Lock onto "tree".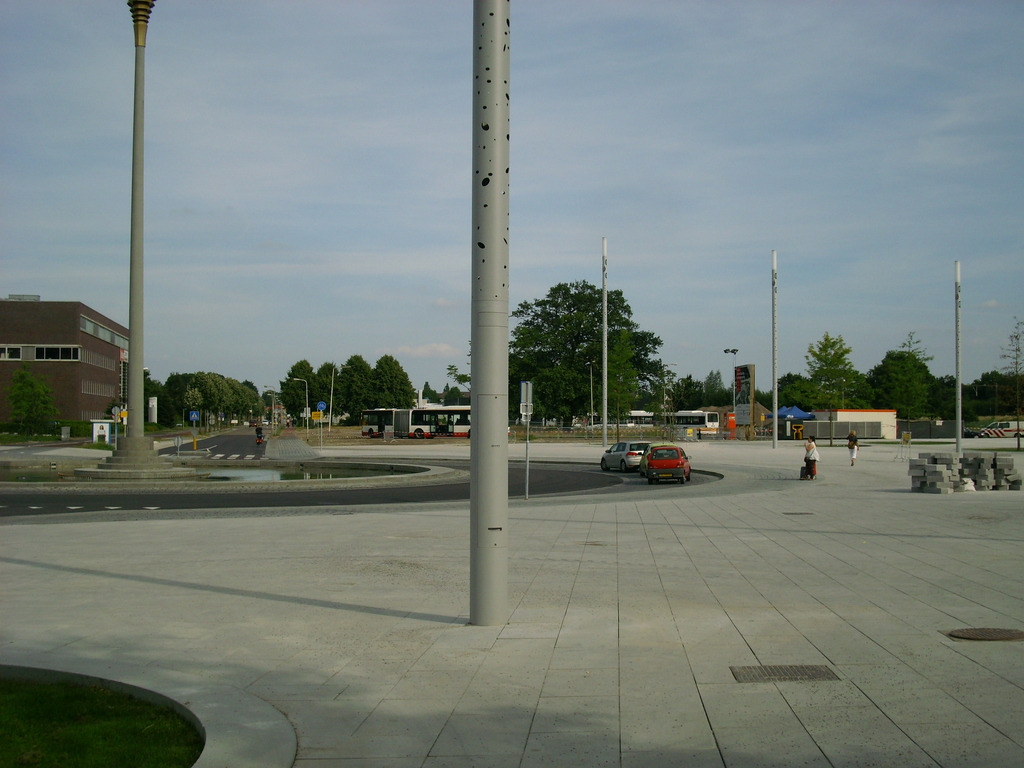
Locked: <region>770, 328, 880, 429</region>.
